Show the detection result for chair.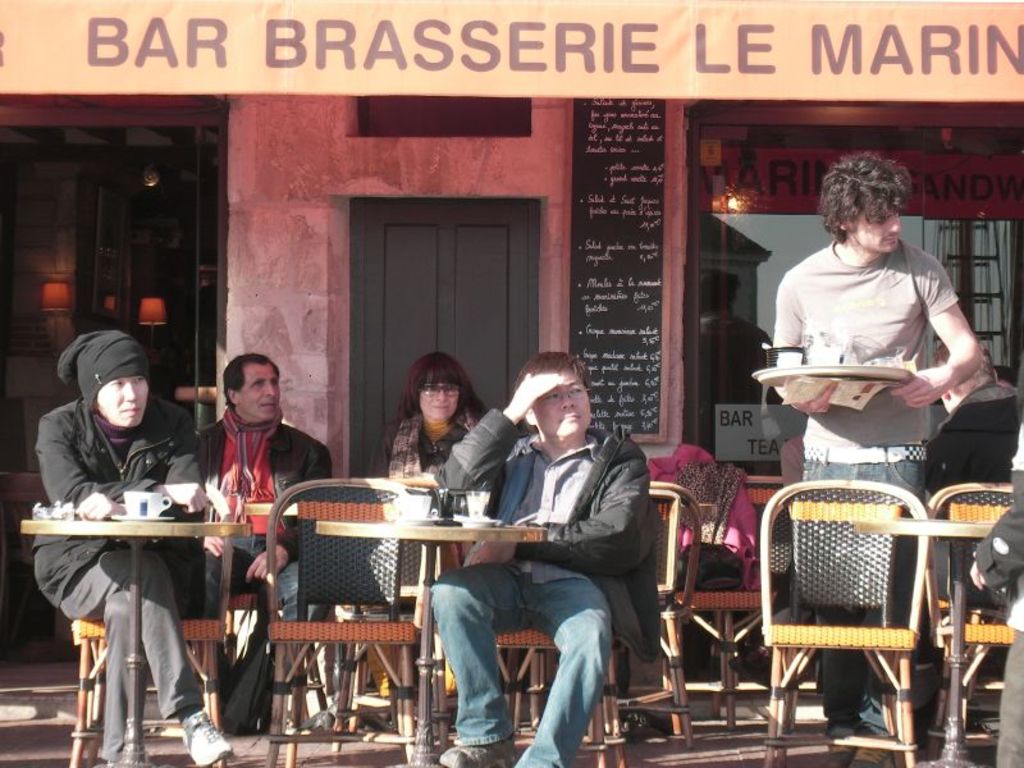
x1=76, y1=477, x2=230, y2=767.
